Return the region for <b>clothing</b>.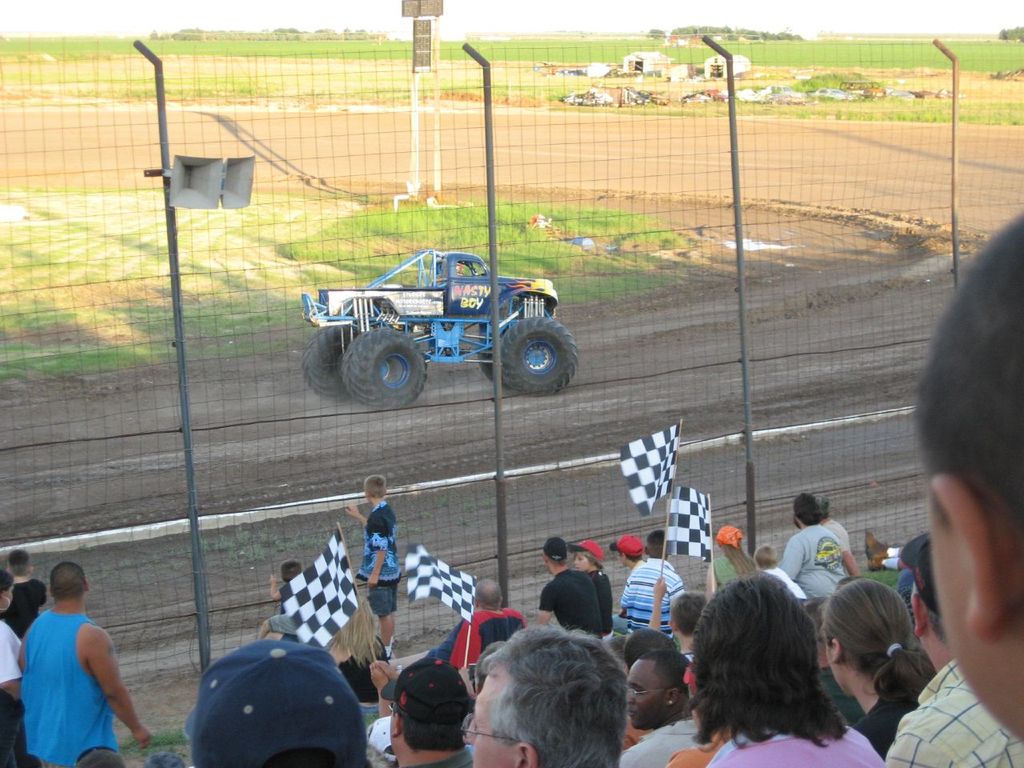
621 710 707 767.
